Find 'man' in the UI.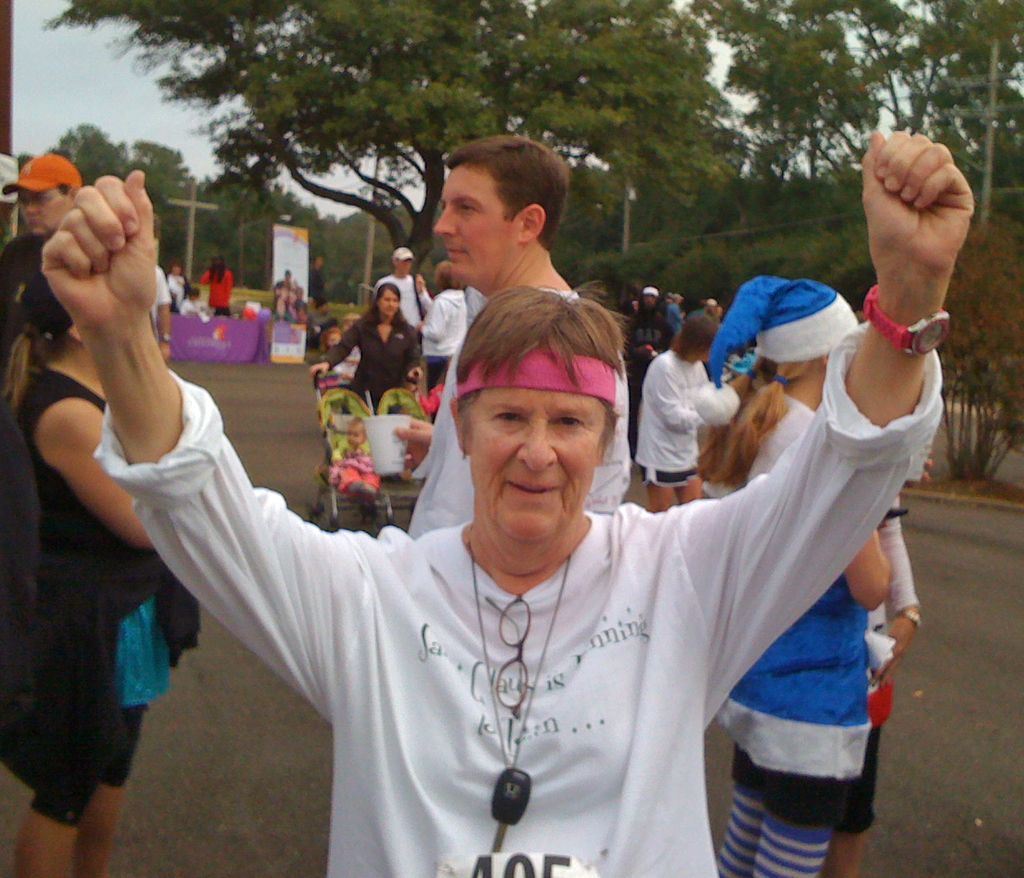
UI element at {"x1": 162, "y1": 257, "x2": 183, "y2": 310}.
